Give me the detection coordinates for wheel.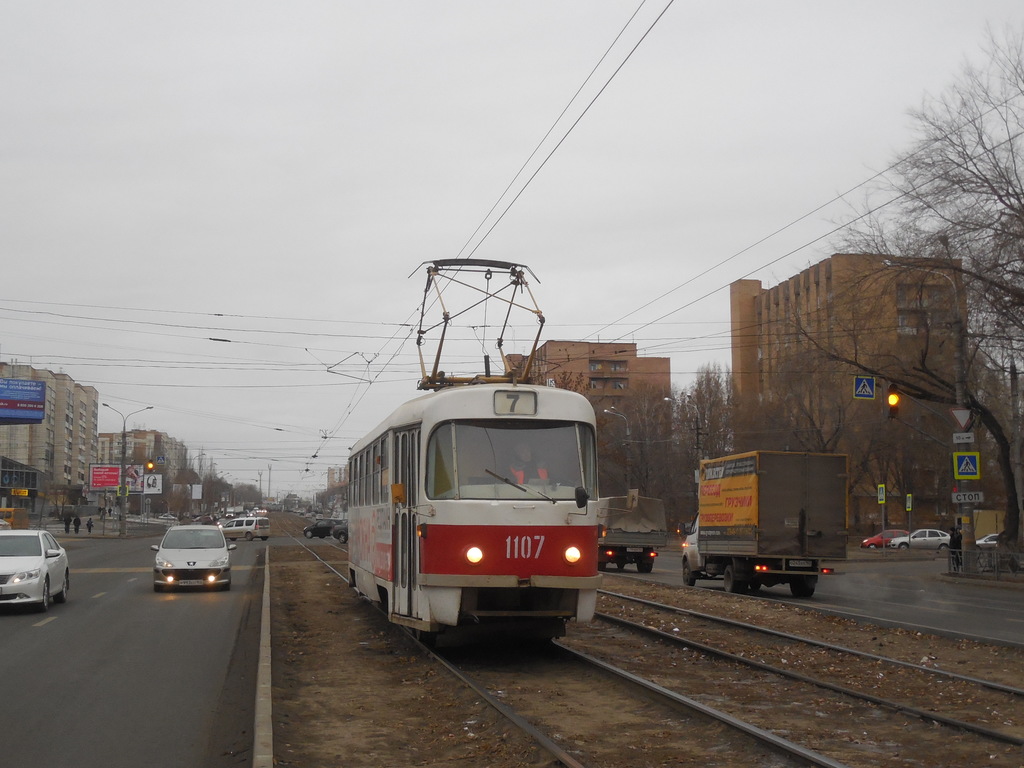
x1=305 y1=532 x2=312 y2=540.
